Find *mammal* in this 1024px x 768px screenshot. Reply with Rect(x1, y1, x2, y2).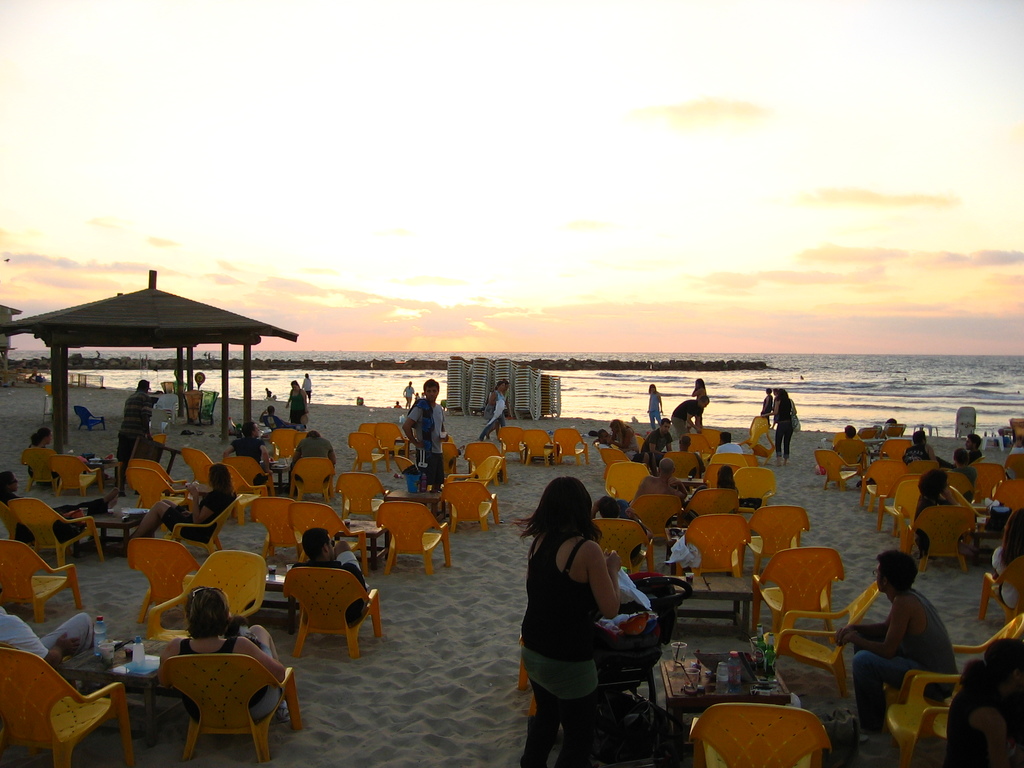
Rect(1005, 434, 1023, 479).
